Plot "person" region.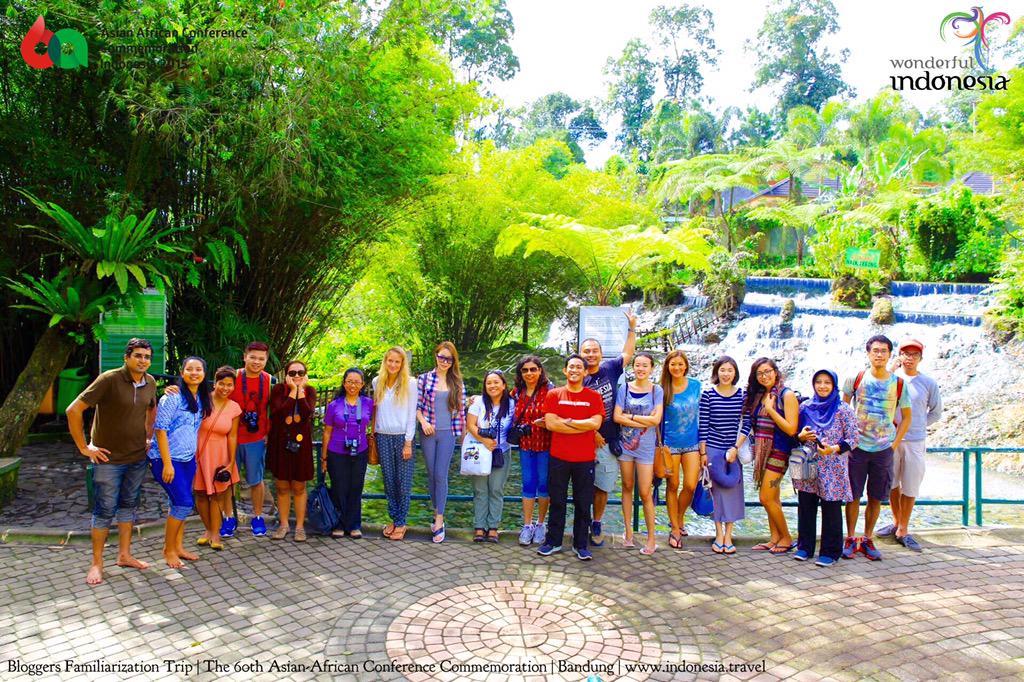
Plotted at l=743, t=352, r=800, b=555.
